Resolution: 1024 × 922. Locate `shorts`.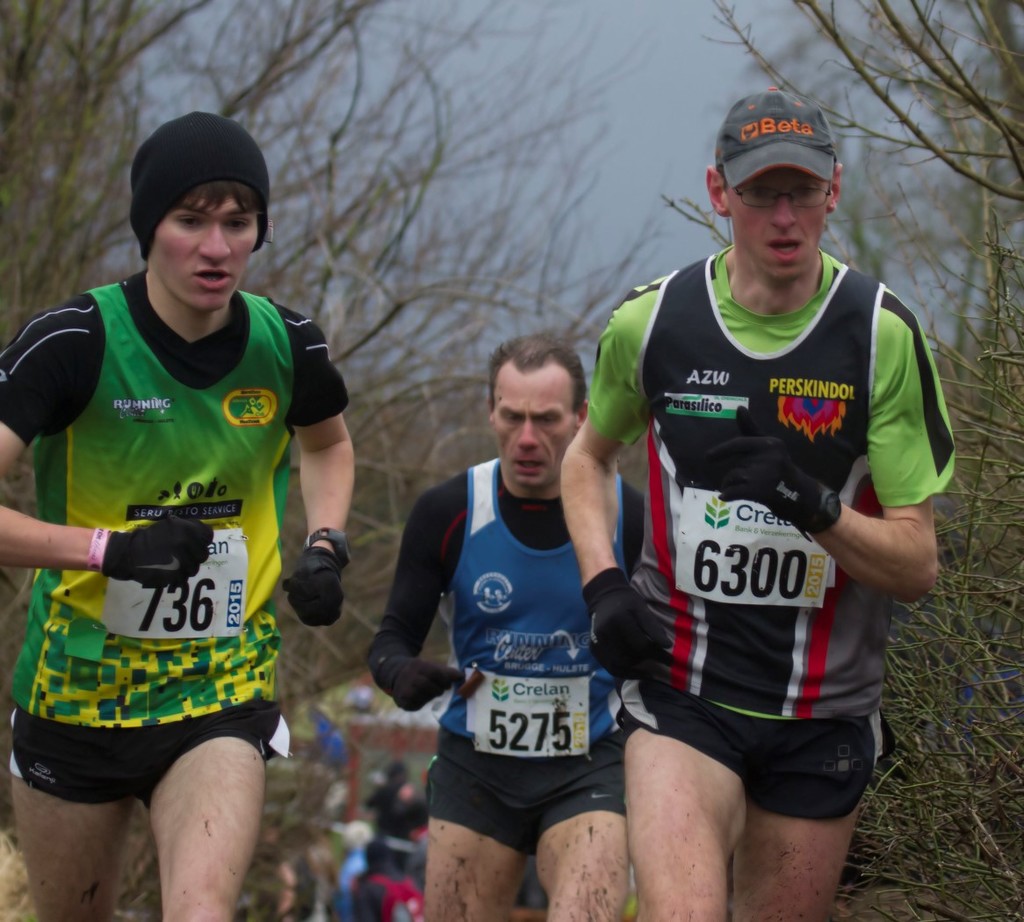
617:669:891:824.
